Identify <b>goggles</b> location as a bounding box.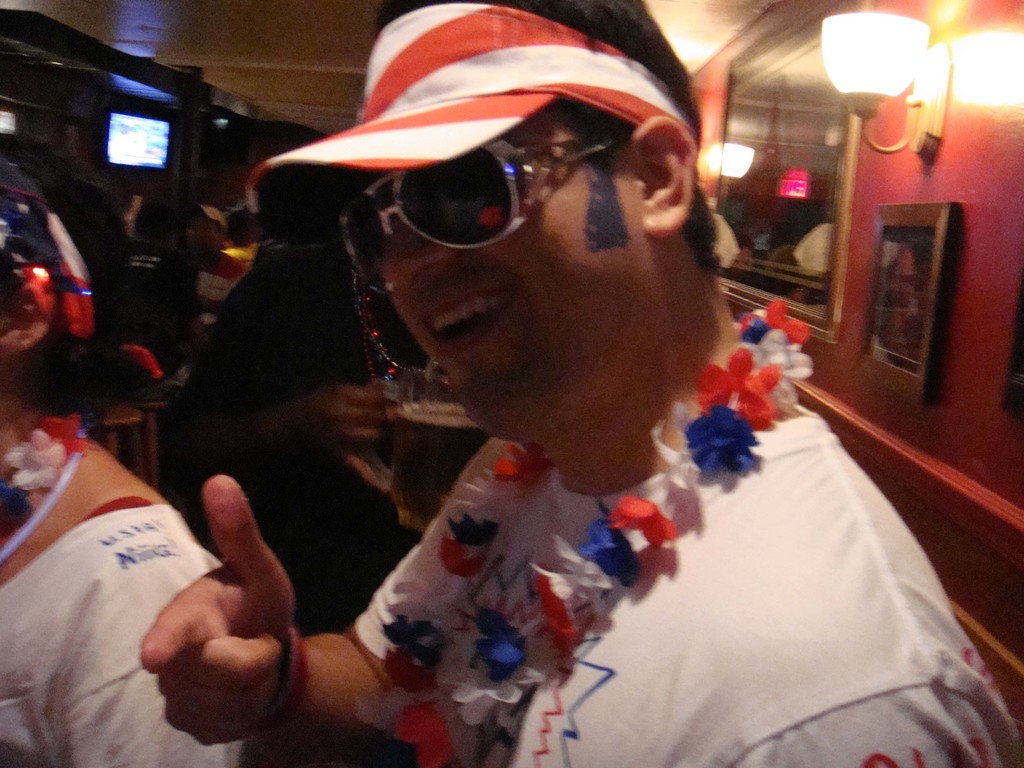
region(325, 132, 648, 248).
